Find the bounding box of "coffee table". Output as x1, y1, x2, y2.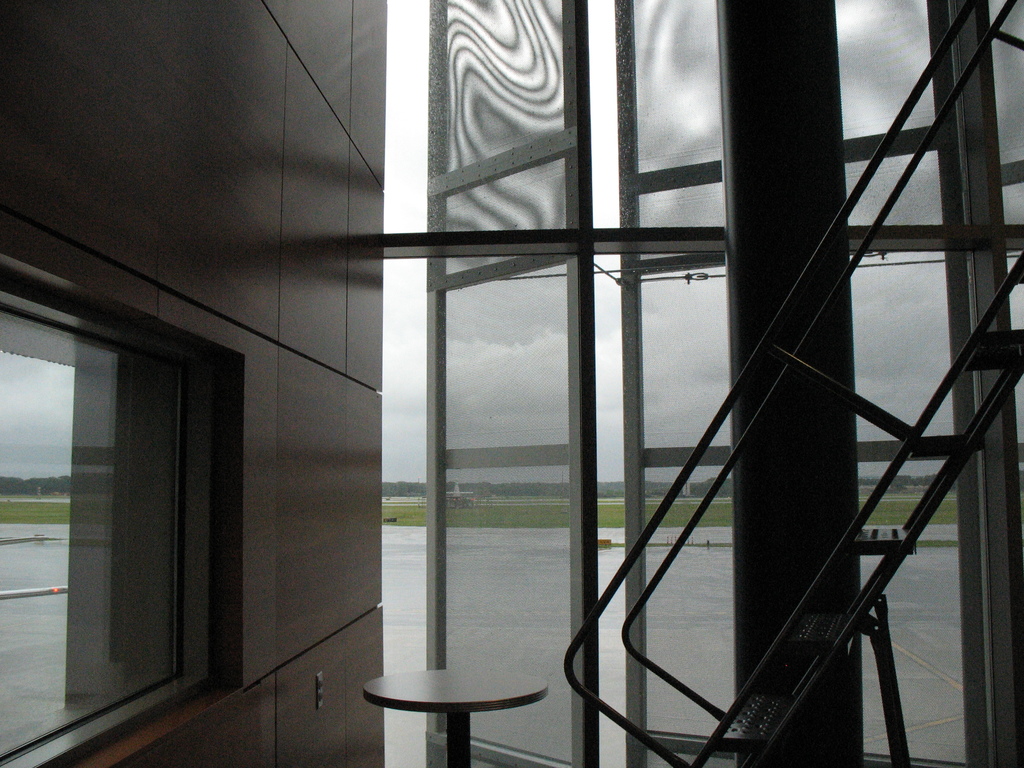
358, 645, 554, 759.
